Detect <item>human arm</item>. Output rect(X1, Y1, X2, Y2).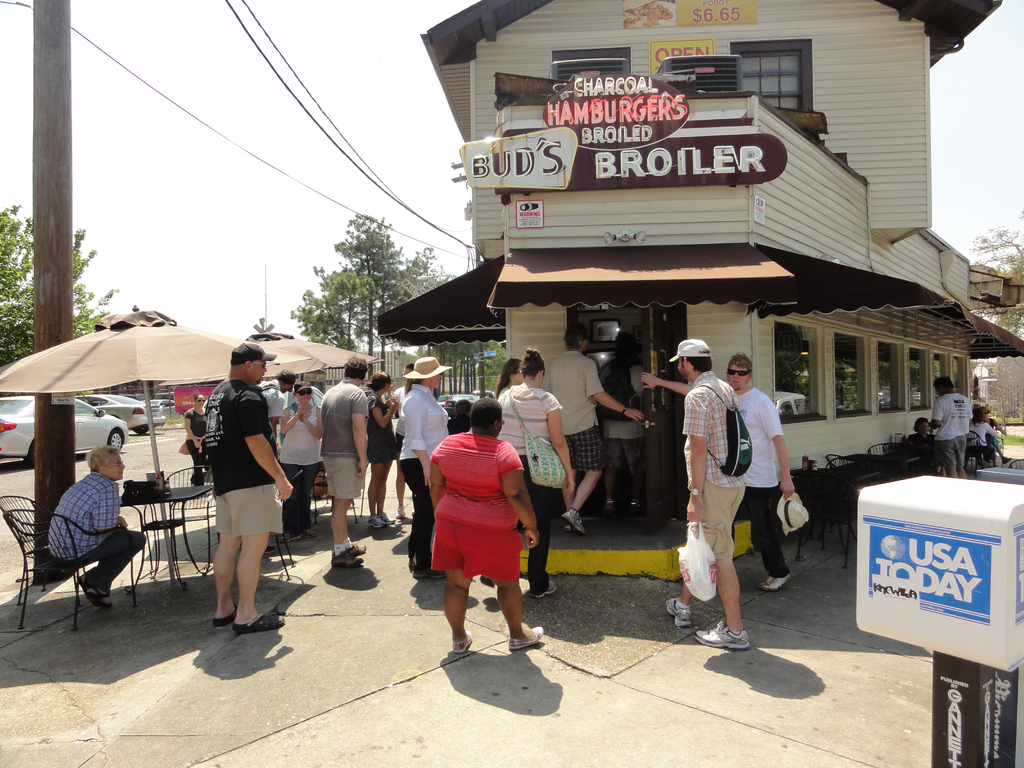
rect(499, 442, 543, 550).
